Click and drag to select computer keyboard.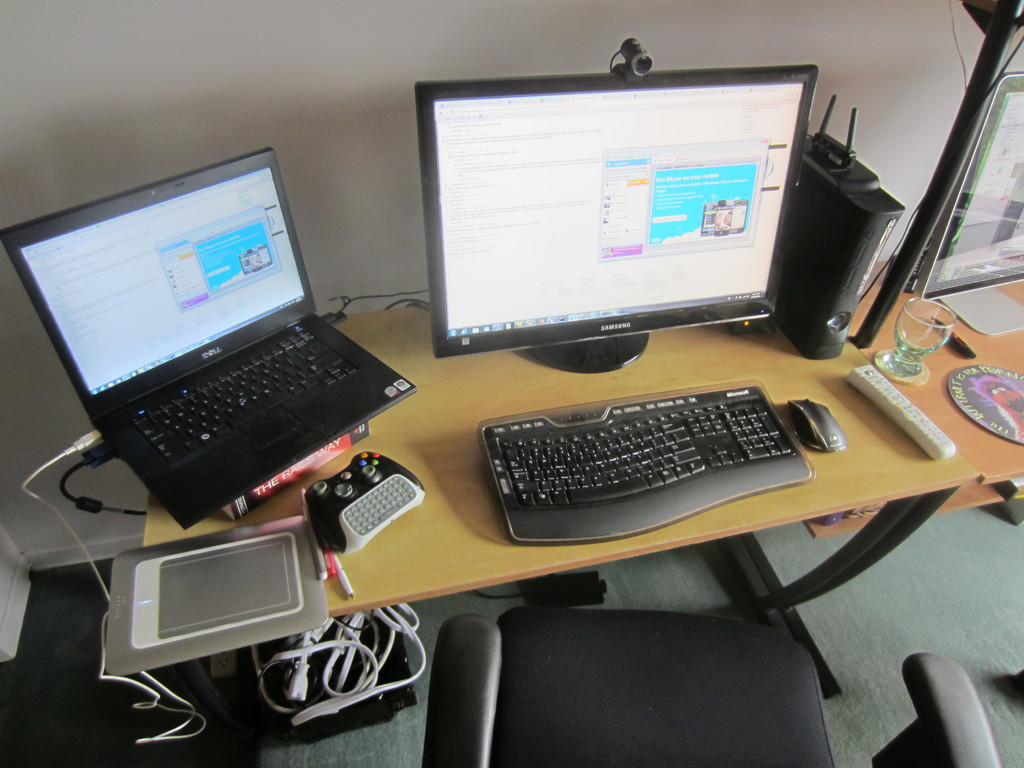
Selection: bbox=(304, 452, 423, 554).
